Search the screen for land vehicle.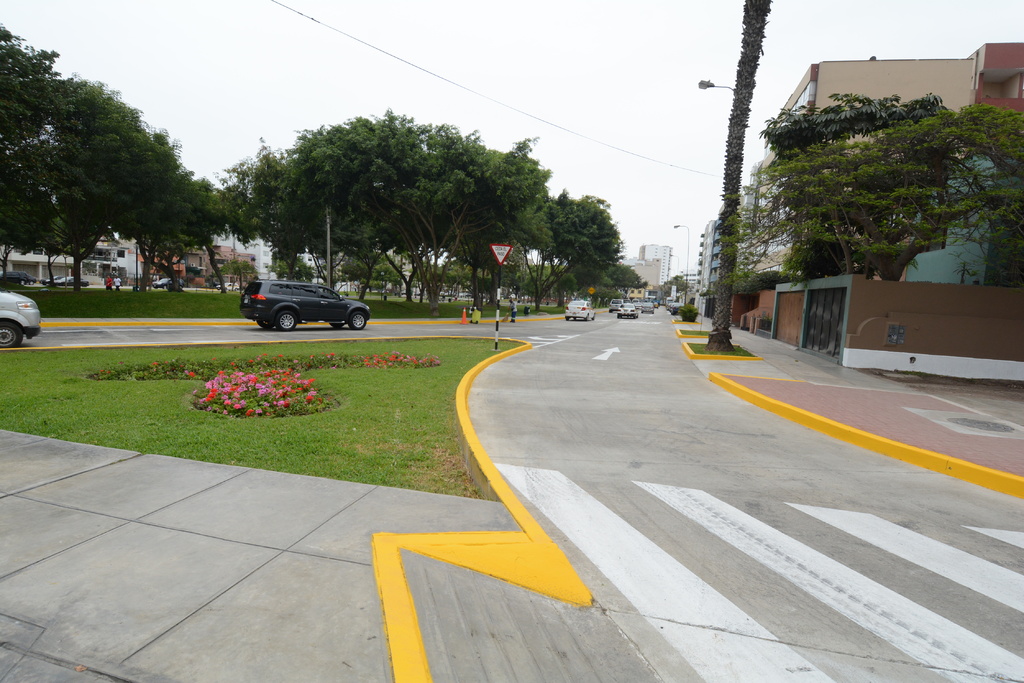
Found at bbox=(0, 270, 33, 283).
